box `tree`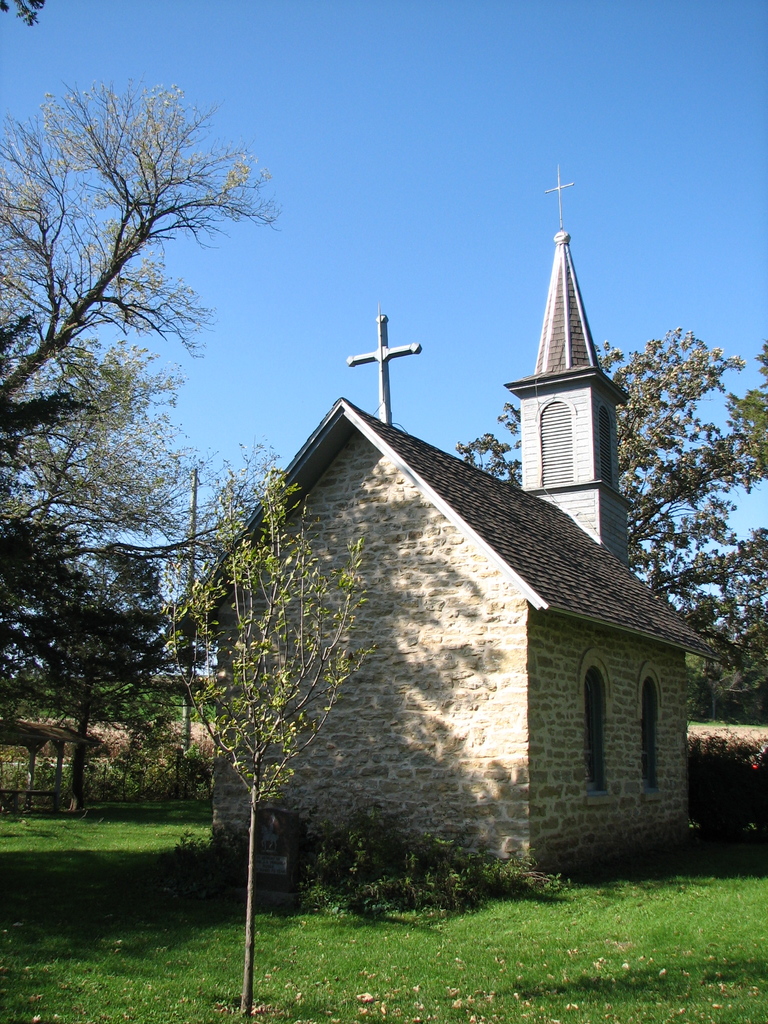
bbox(132, 444, 365, 1016)
